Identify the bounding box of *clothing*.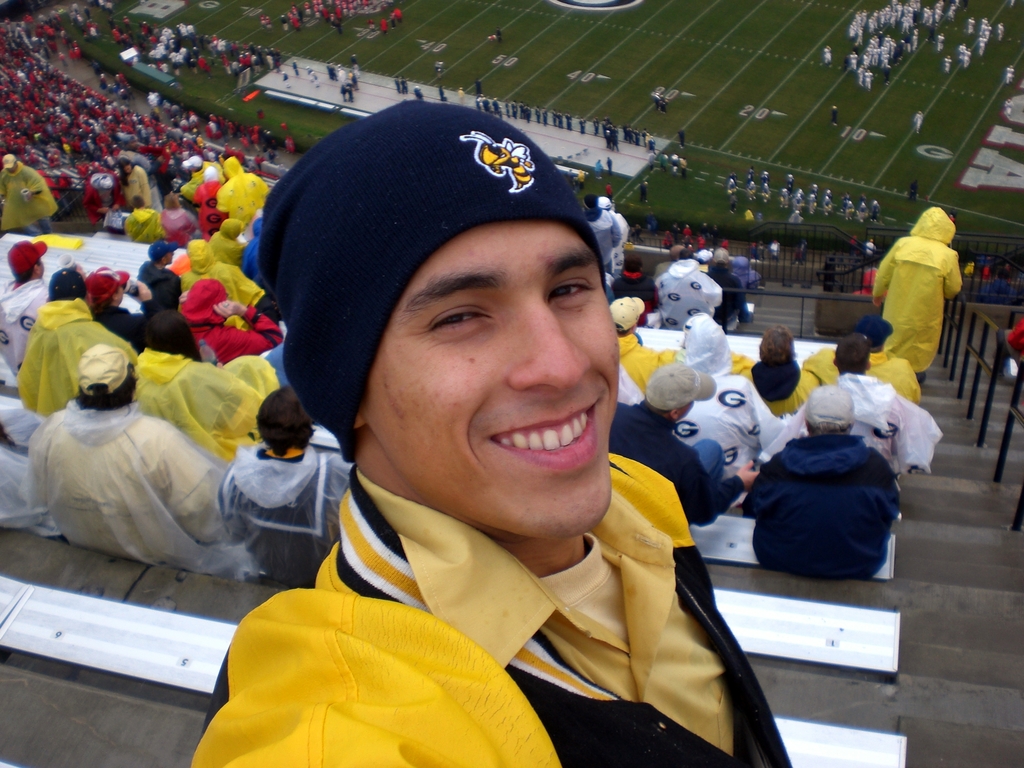
box=[650, 152, 653, 168].
